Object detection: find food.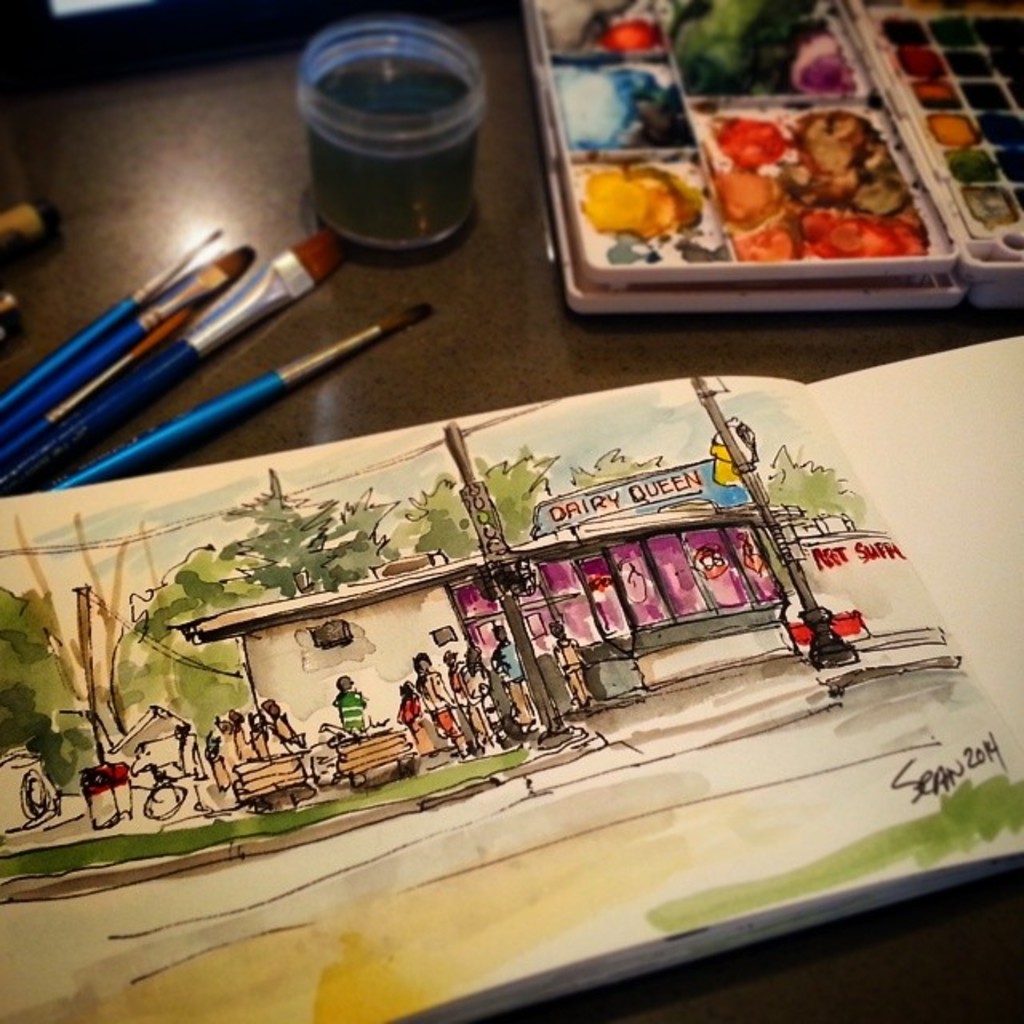
614, 0, 838, 24.
